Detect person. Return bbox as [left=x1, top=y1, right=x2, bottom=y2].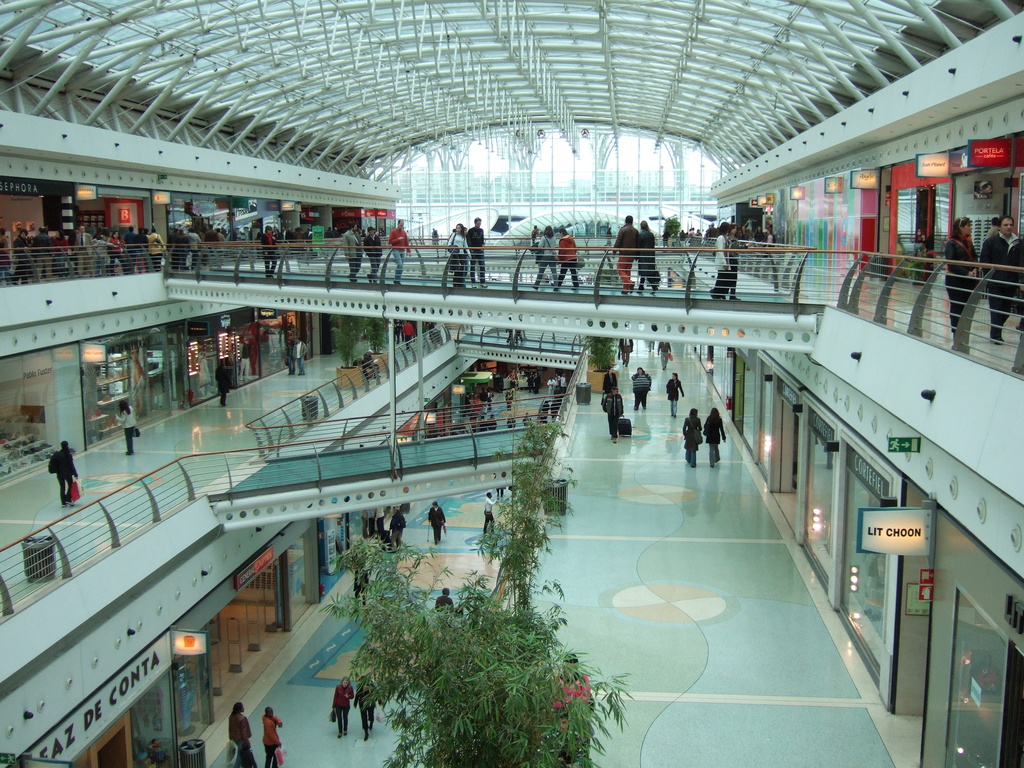
[left=482, top=494, right=500, bottom=536].
